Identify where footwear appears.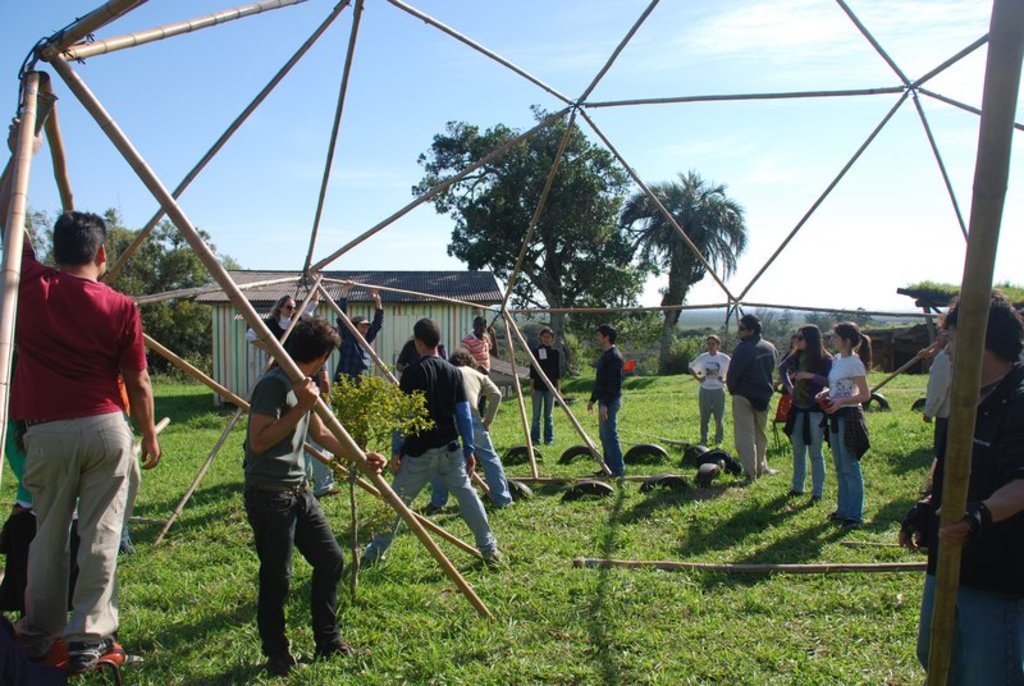
Appears at (95, 632, 138, 668).
